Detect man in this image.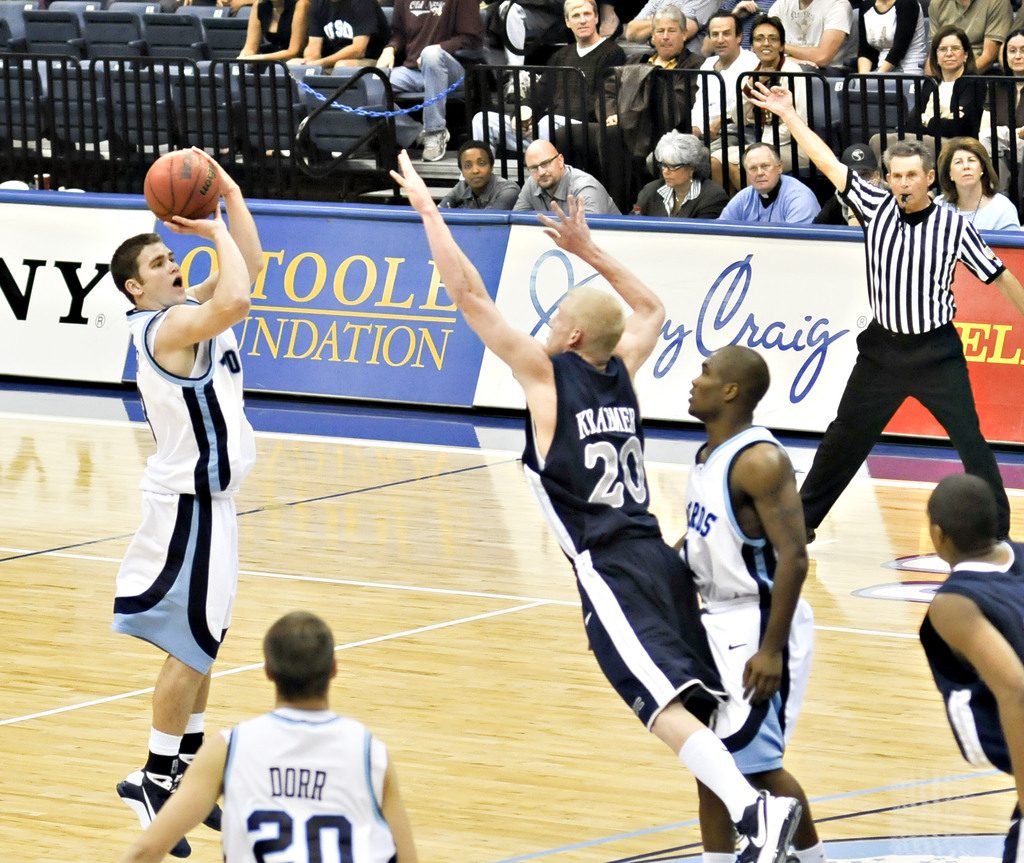
Detection: x1=743 y1=72 x2=1023 y2=548.
